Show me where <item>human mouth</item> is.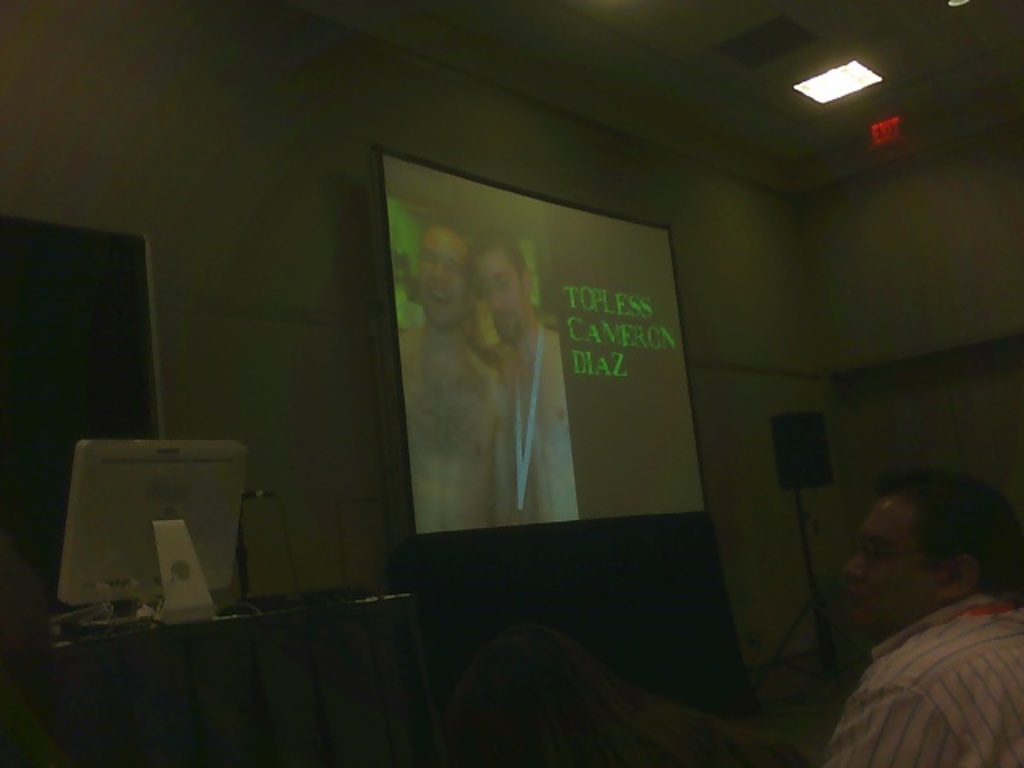
<item>human mouth</item> is at bbox=(850, 590, 870, 606).
